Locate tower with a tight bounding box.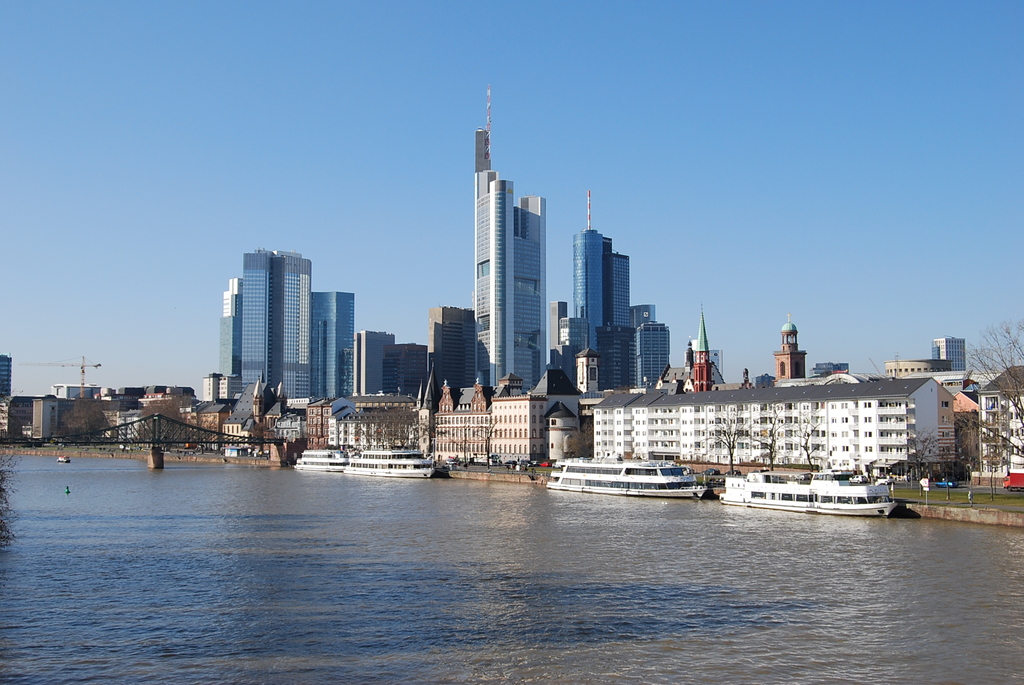
572 196 605 350.
